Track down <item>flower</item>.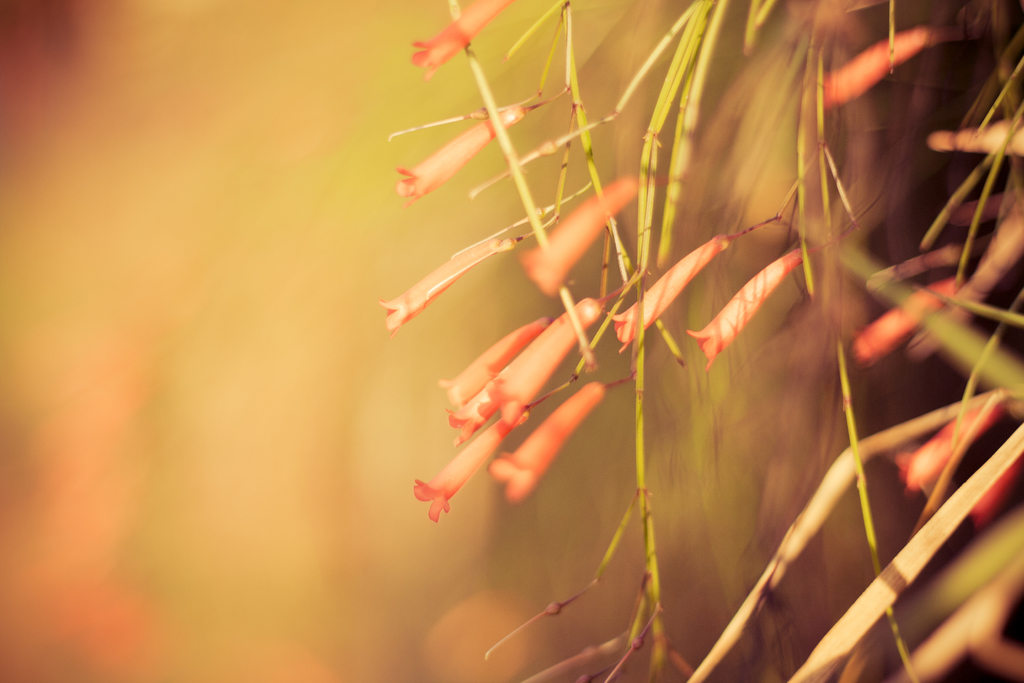
Tracked to {"left": 410, "top": 0, "right": 511, "bottom": 72}.
